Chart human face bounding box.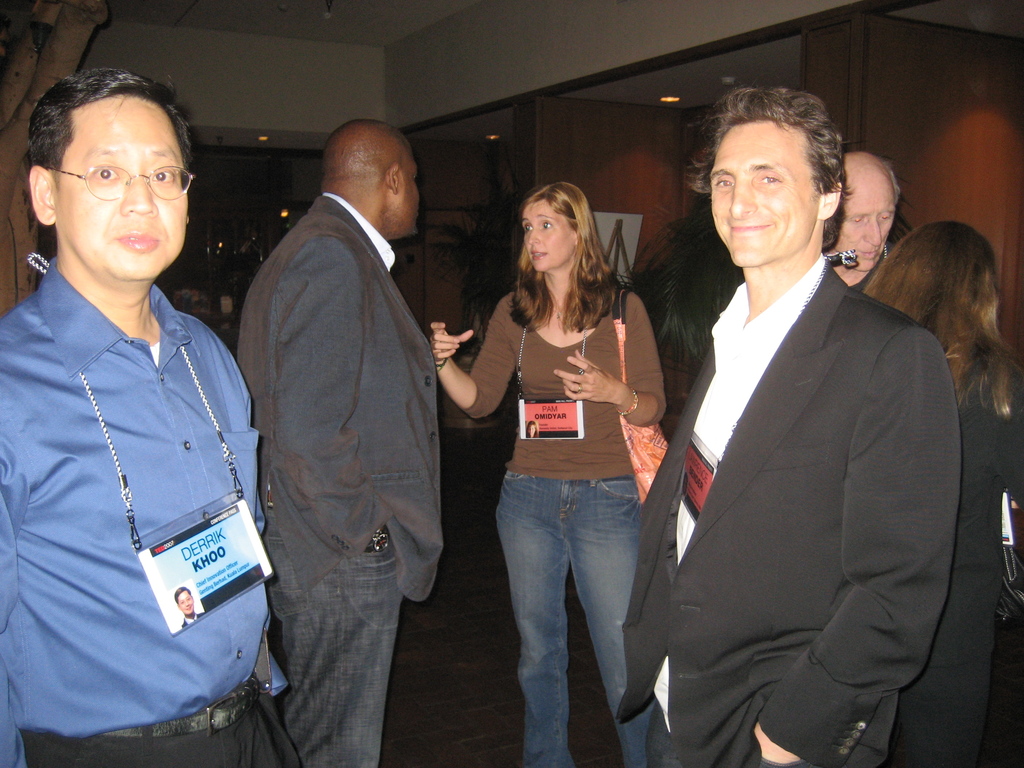
Charted: BBox(522, 207, 571, 273).
